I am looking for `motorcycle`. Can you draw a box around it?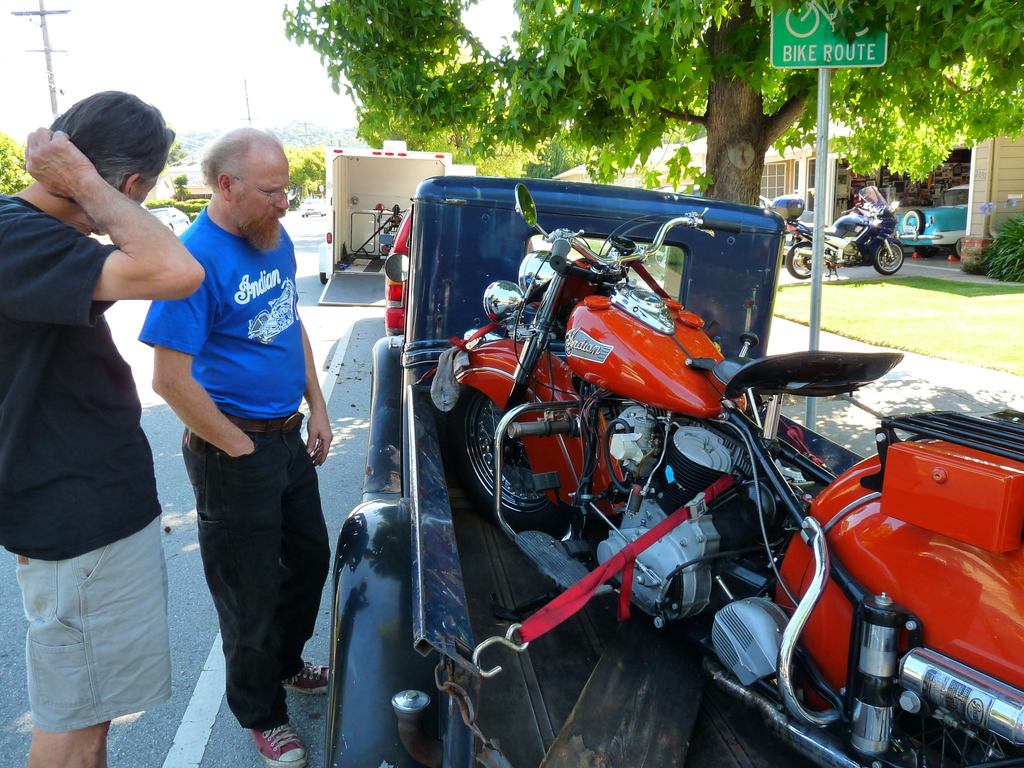
Sure, the bounding box is BBox(429, 201, 1023, 767).
